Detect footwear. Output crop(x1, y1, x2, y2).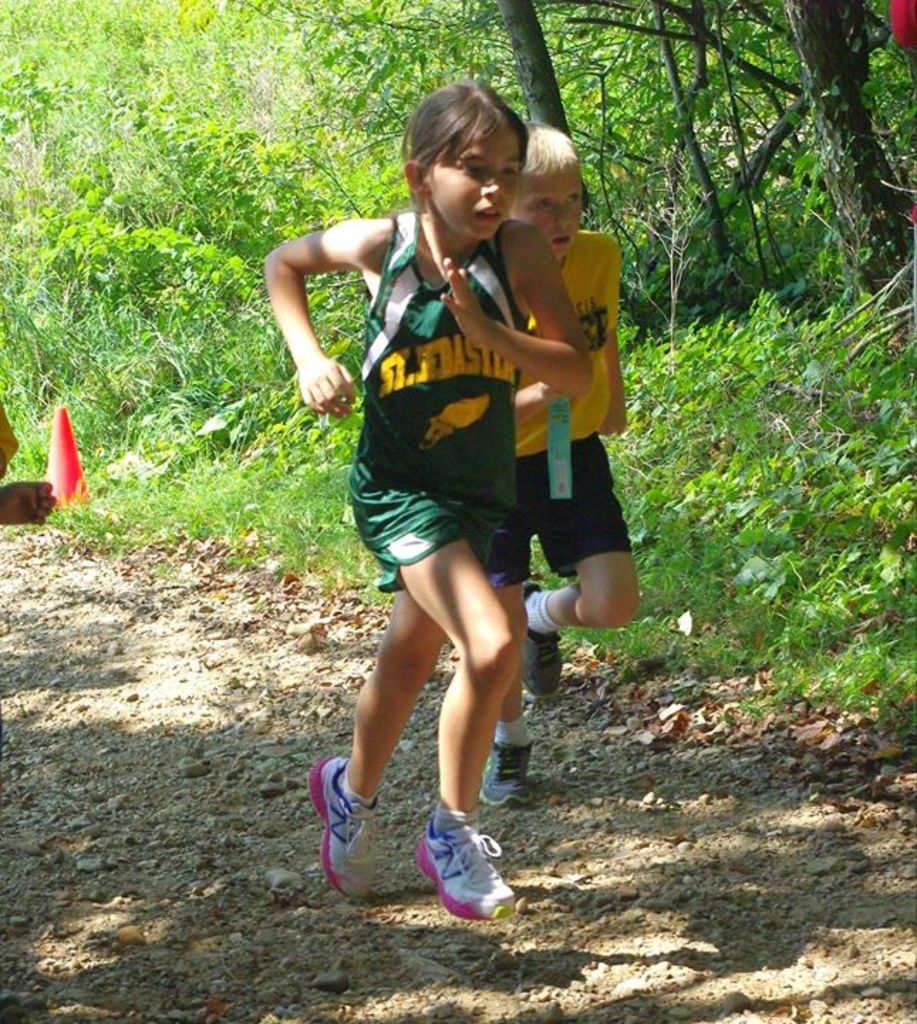
crop(483, 728, 543, 811).
